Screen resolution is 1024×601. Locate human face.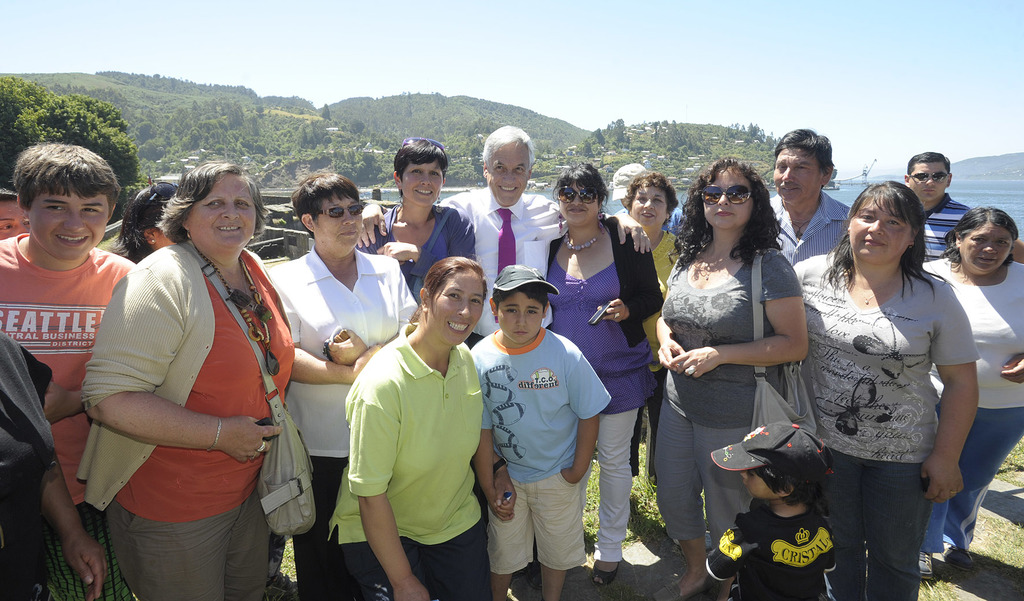
x1=701 y1=161 x2=755 y2=227.
